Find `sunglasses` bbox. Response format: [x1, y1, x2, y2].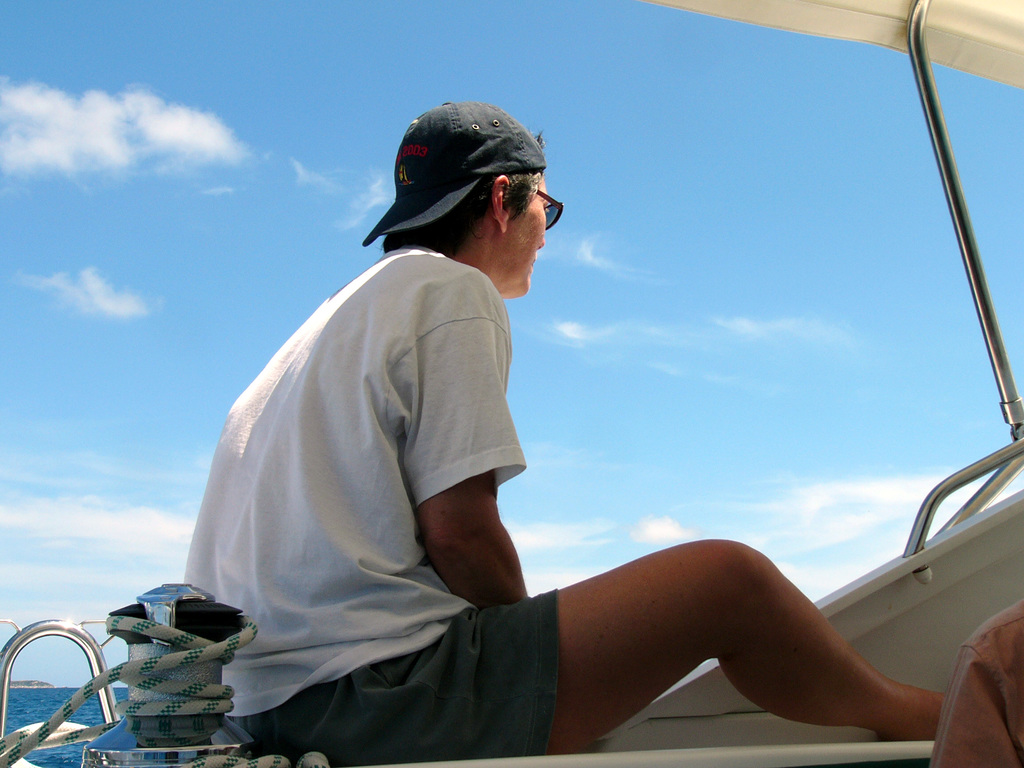
[533, 186, 565, 229].
